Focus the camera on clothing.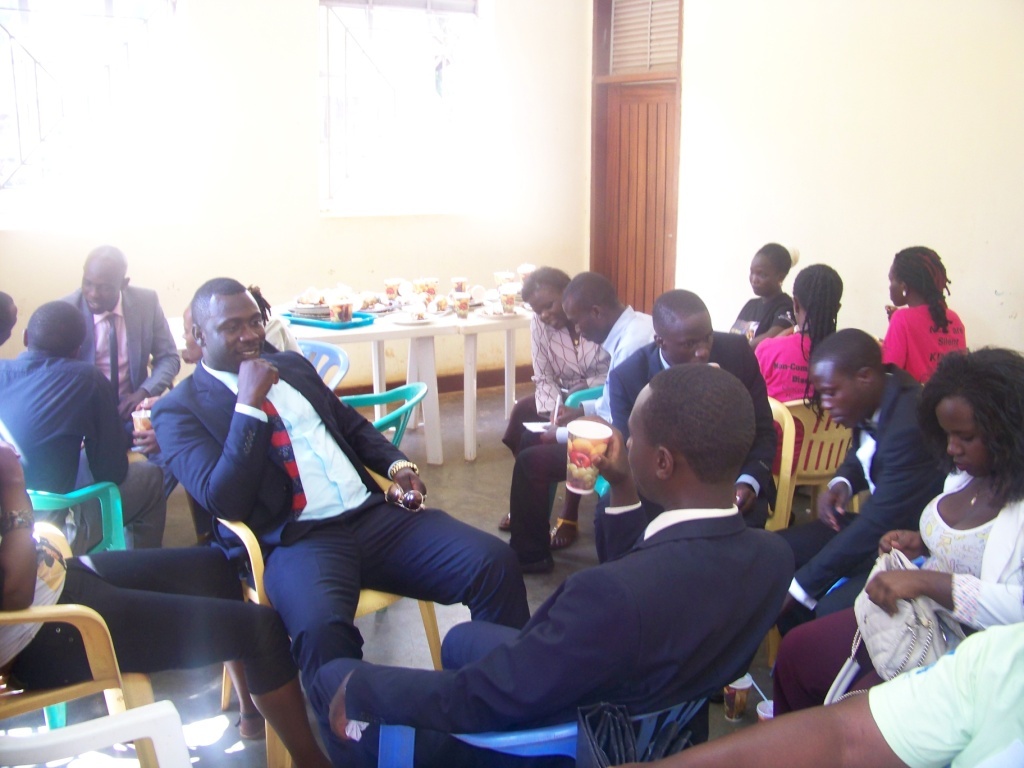
Focus region: rect(582, 321, 785, 569).
